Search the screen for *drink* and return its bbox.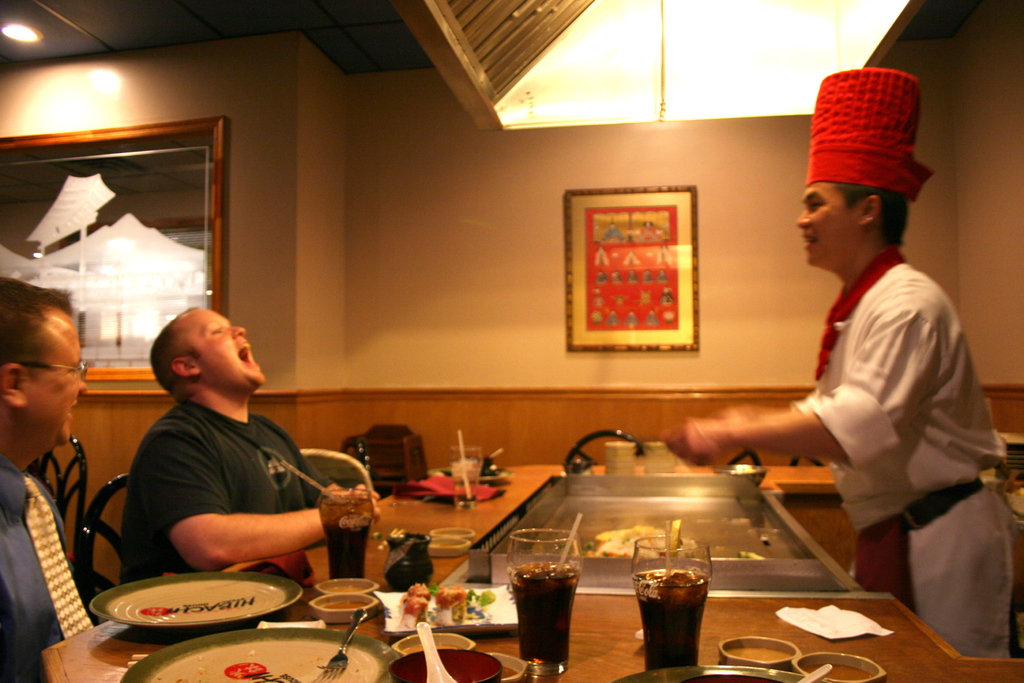
Found: x1=507, y1=561, x2=580, y2=666.
